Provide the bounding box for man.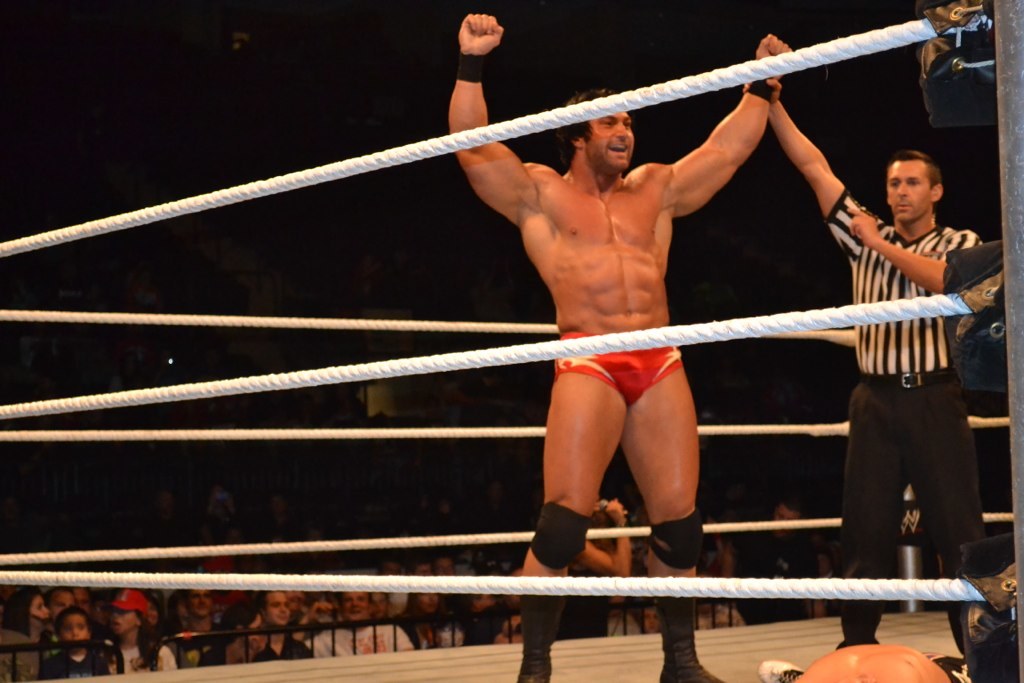
(x1=457, y1=29, x2=783, y2=611).
